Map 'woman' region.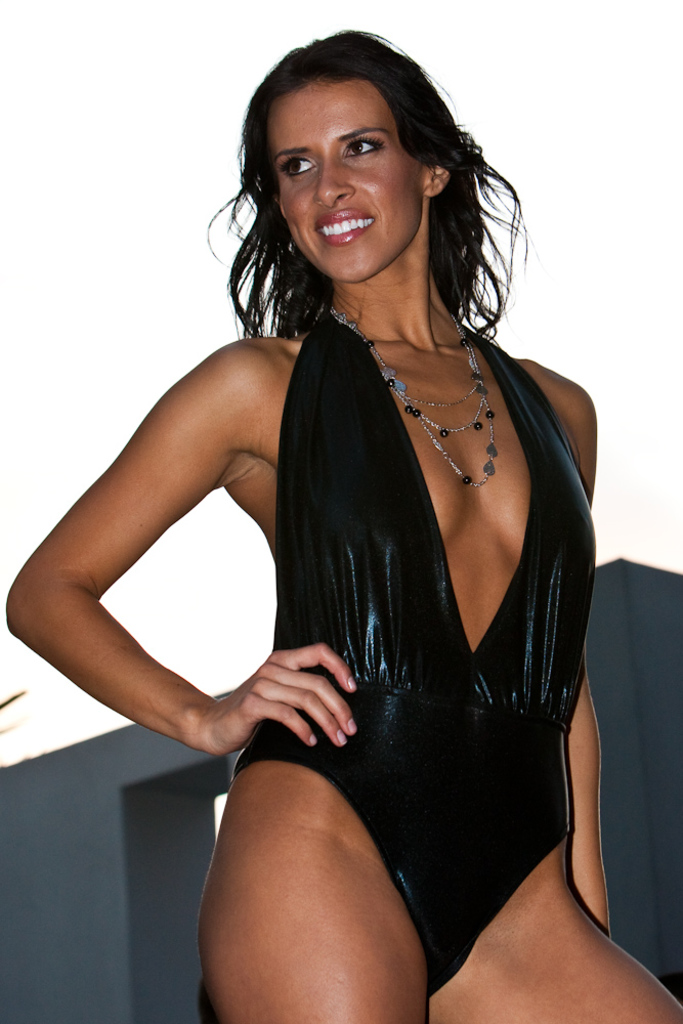
Mapped to bbox(1, 27, 682, 1023).
